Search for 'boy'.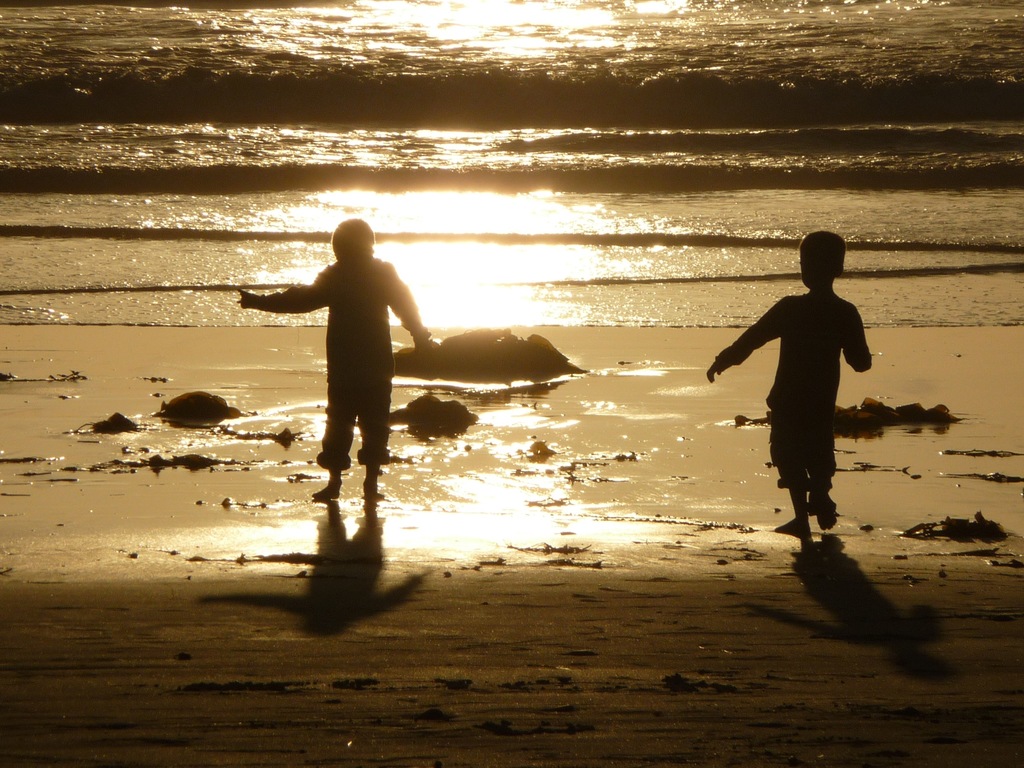
Found at <box>703,226,882,537</box>.
